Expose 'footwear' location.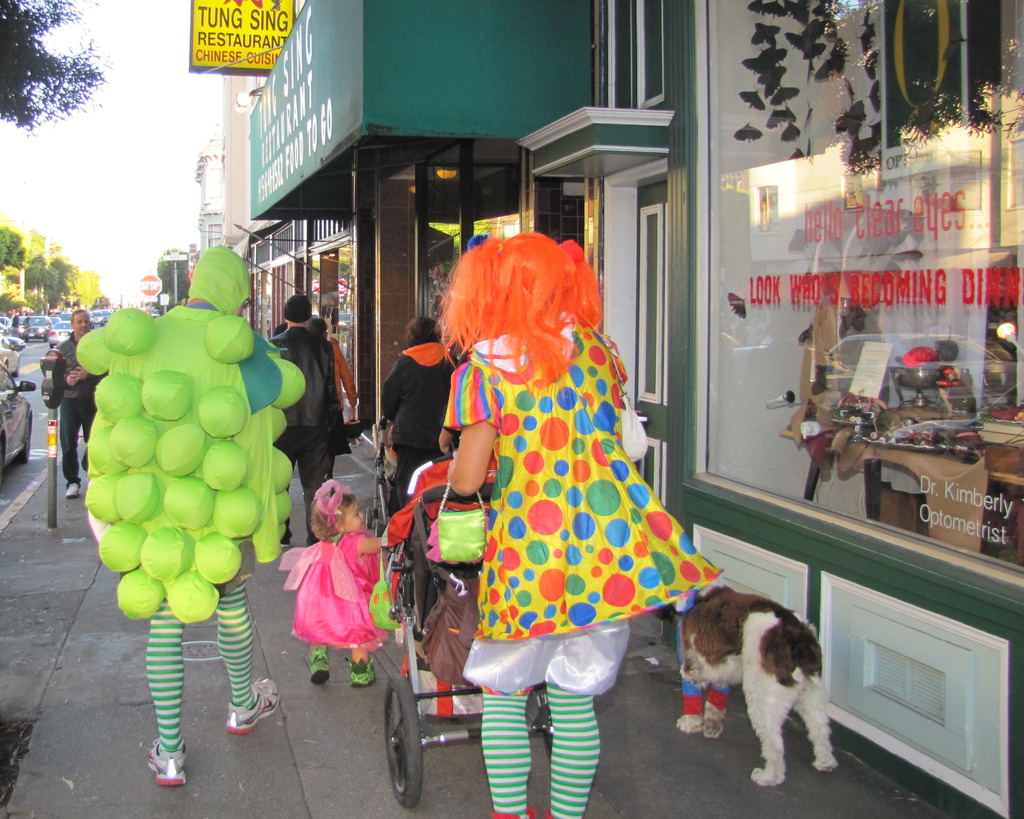
Exposed at detection(221, 680, 276, 728).
